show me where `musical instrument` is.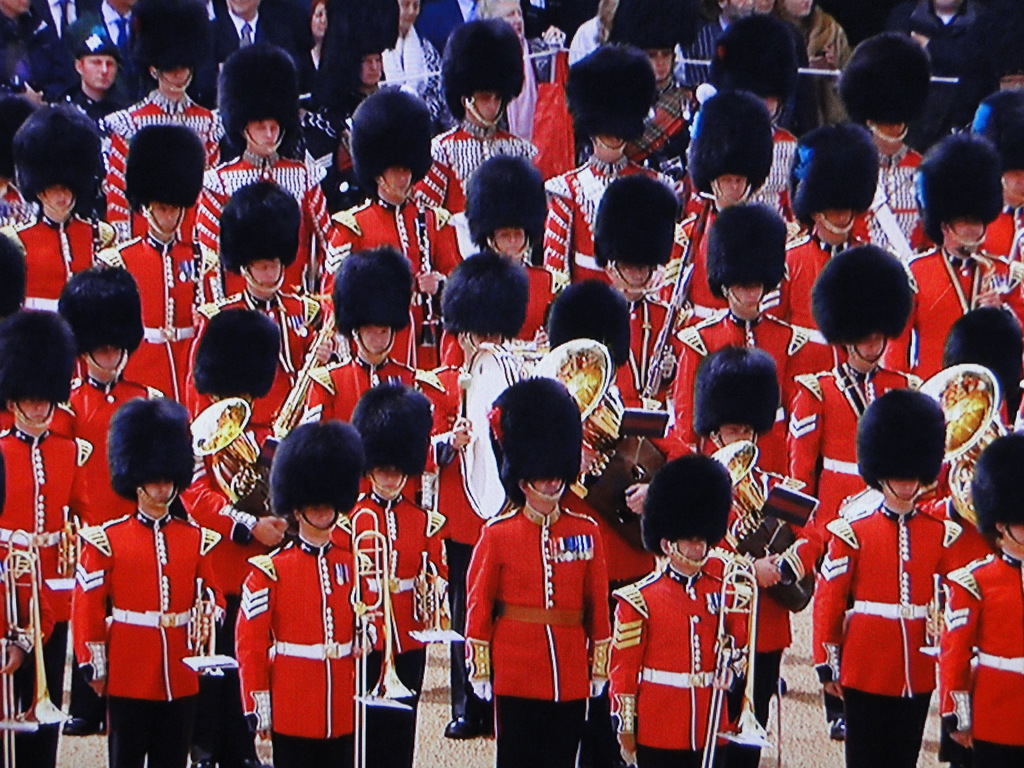
`musical instrument` is at 522 326 637 512.
